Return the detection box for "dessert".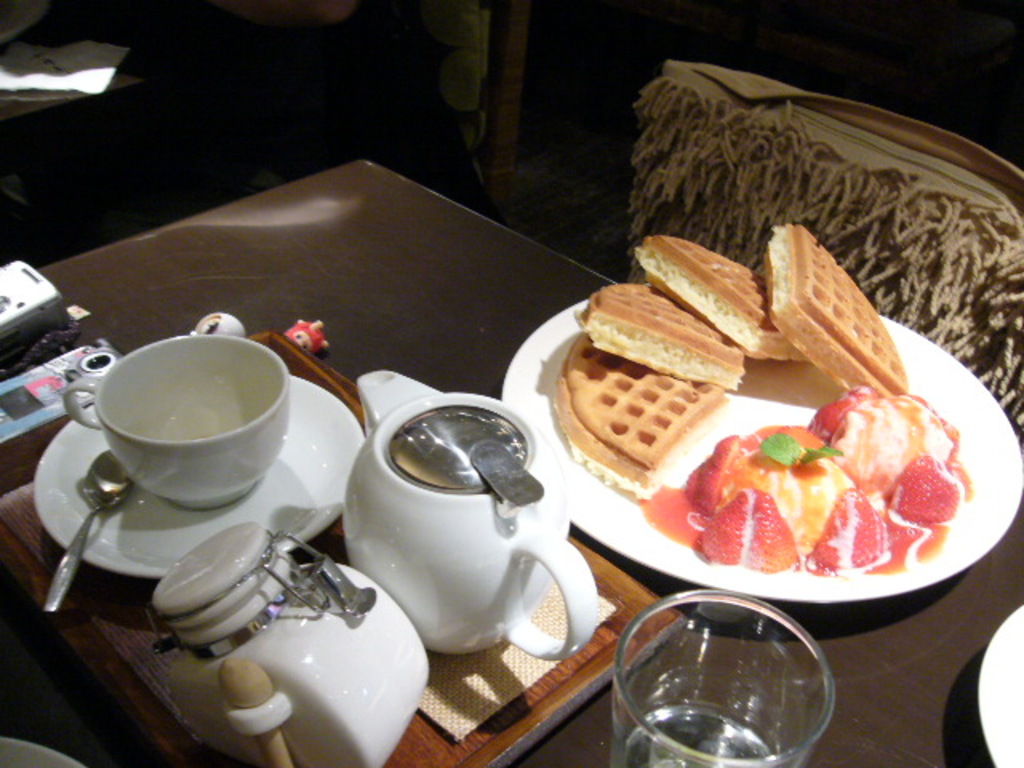
bbox=[544, 282, 982, 618].
